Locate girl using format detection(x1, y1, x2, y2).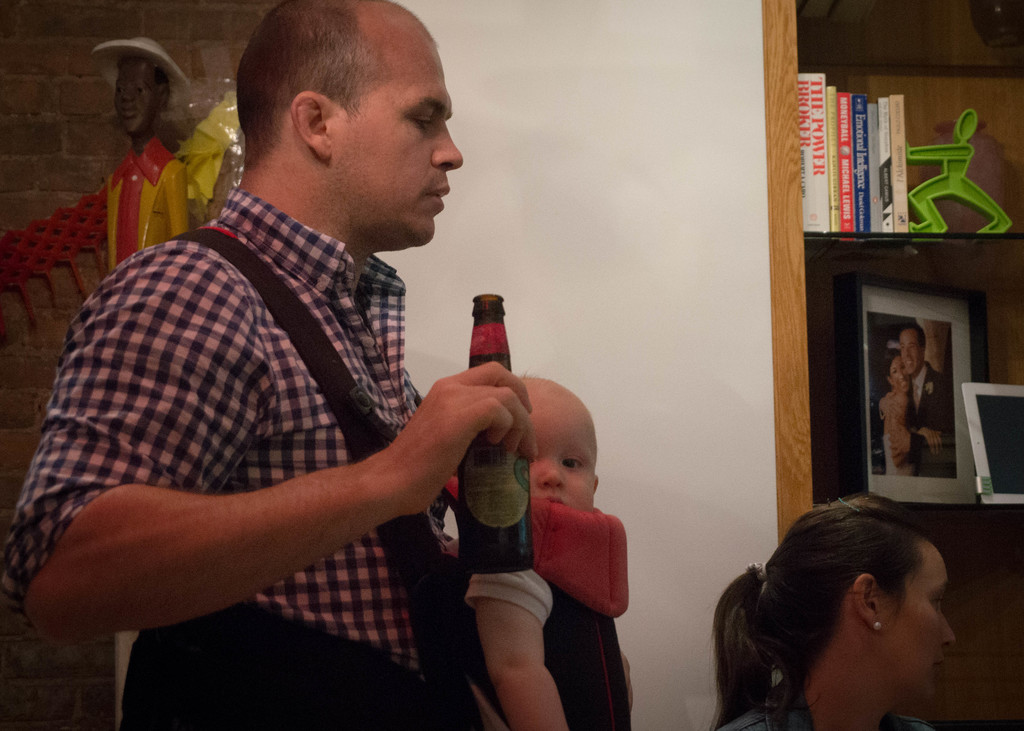
detection(882, 349, 928, 477).
